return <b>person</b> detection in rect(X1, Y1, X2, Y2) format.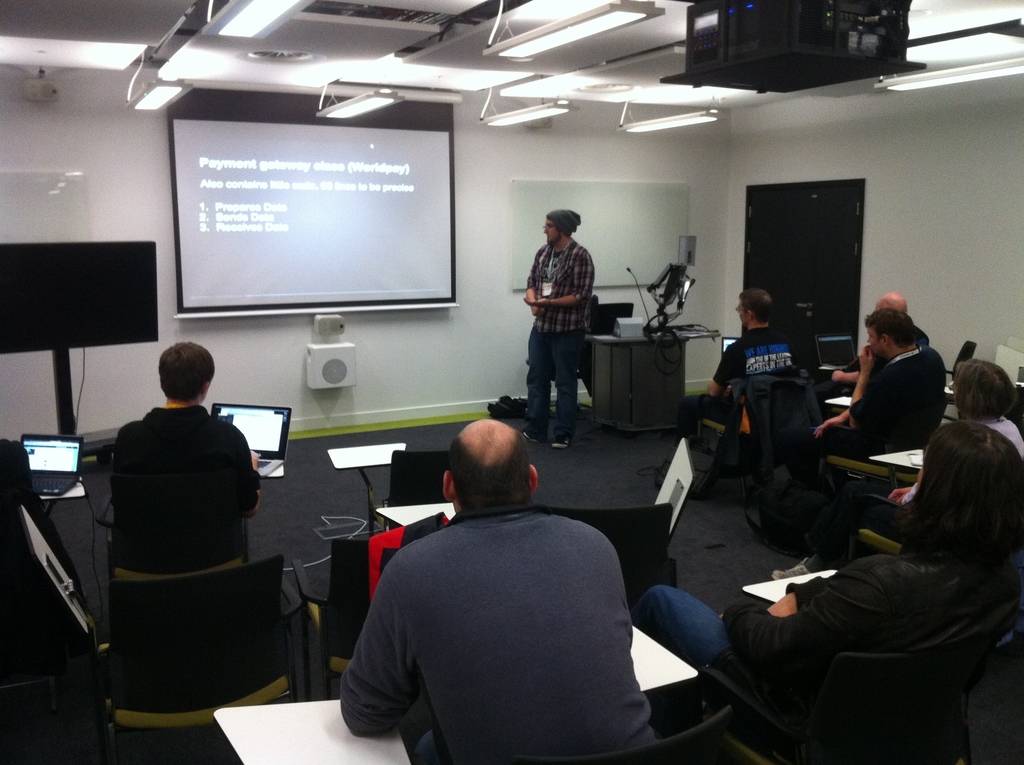
rect(885, 357, 1021, 501).
